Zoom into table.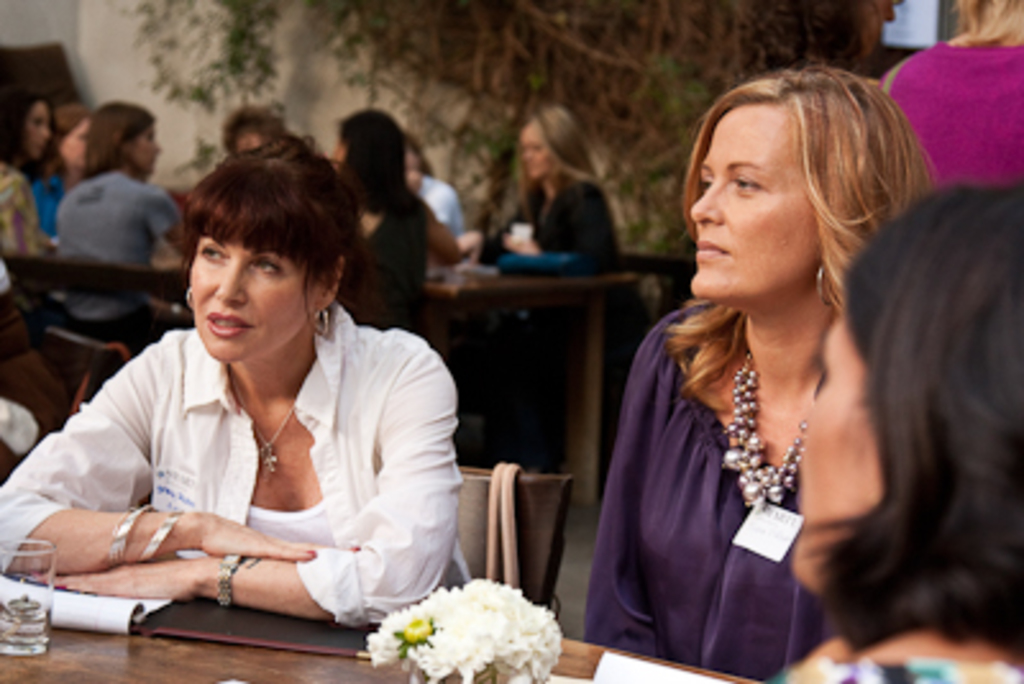
Zoom target: bbox=[0, 469, 760, 681].
